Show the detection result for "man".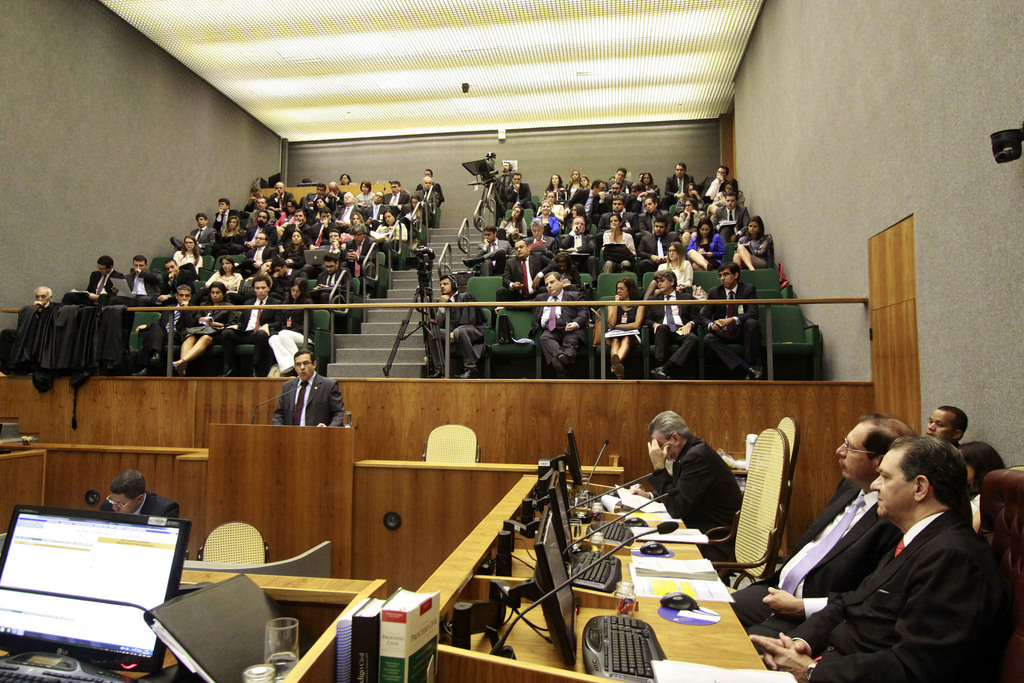
212 198 239 231.
